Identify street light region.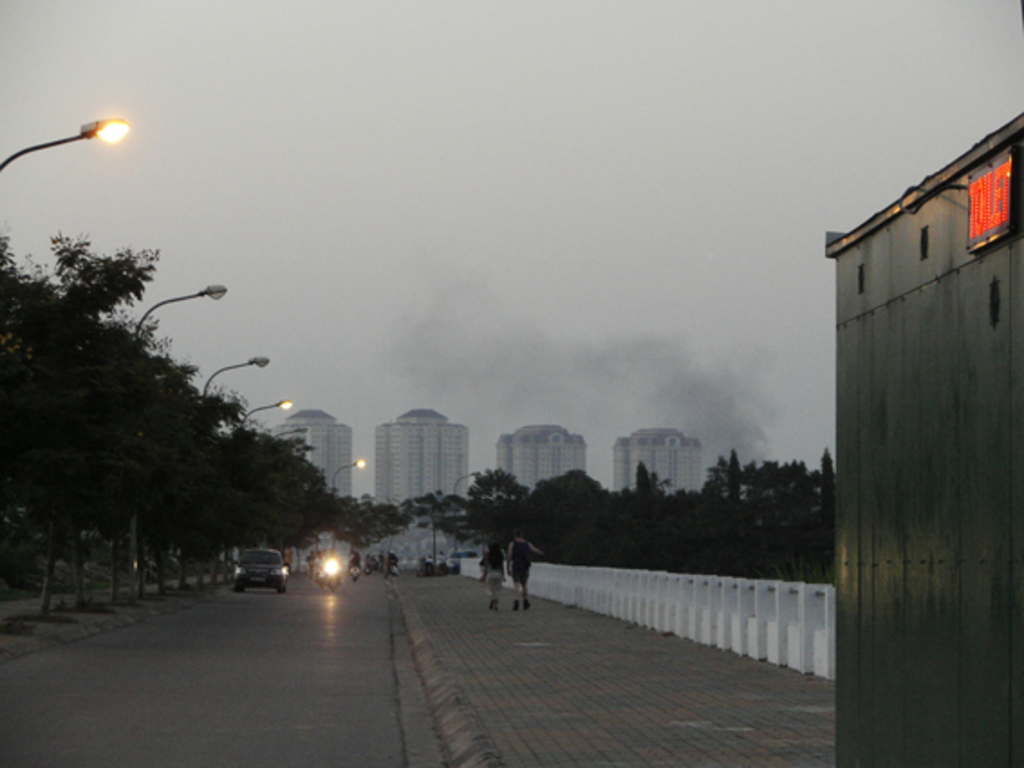
Region: left=275, top=421, right=314, bottom=441.
